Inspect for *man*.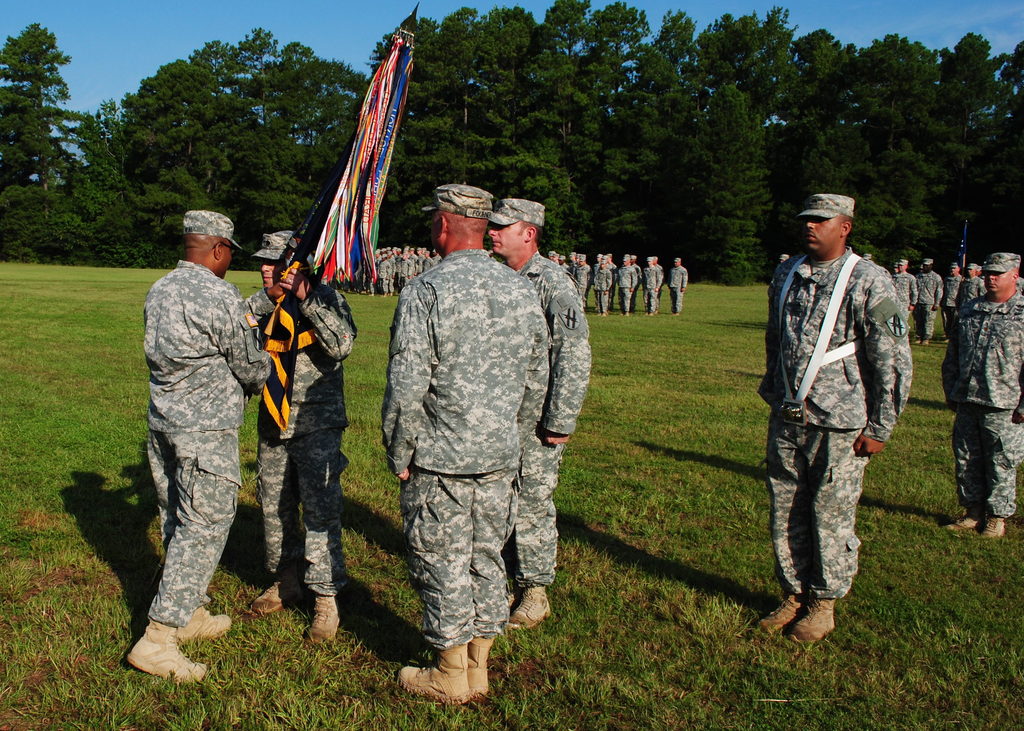
Inspection: bbox(593, 252, 610, 309).
